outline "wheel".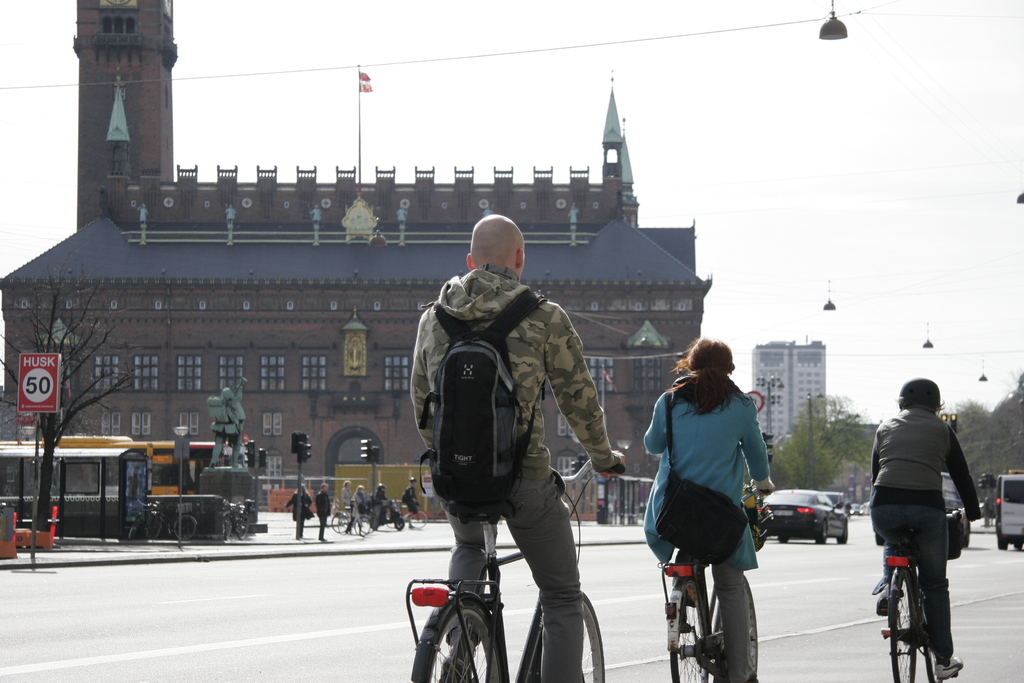
Outline: 714 570 761 682.
